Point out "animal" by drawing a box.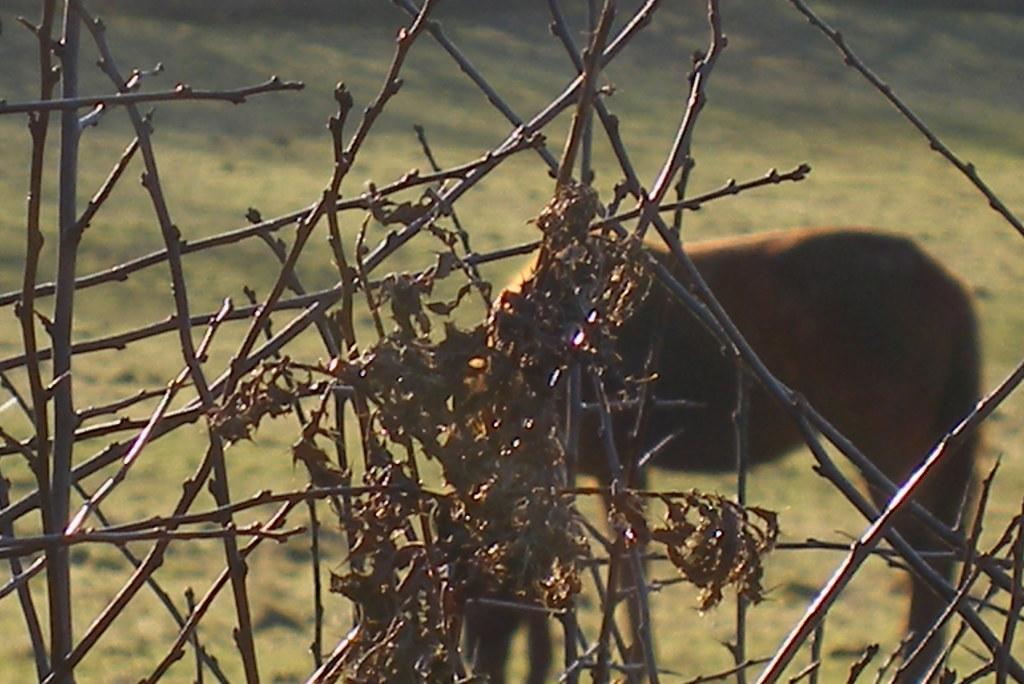
{"left": 467, "top": 225, "right": 982, "bottom": 683}.
